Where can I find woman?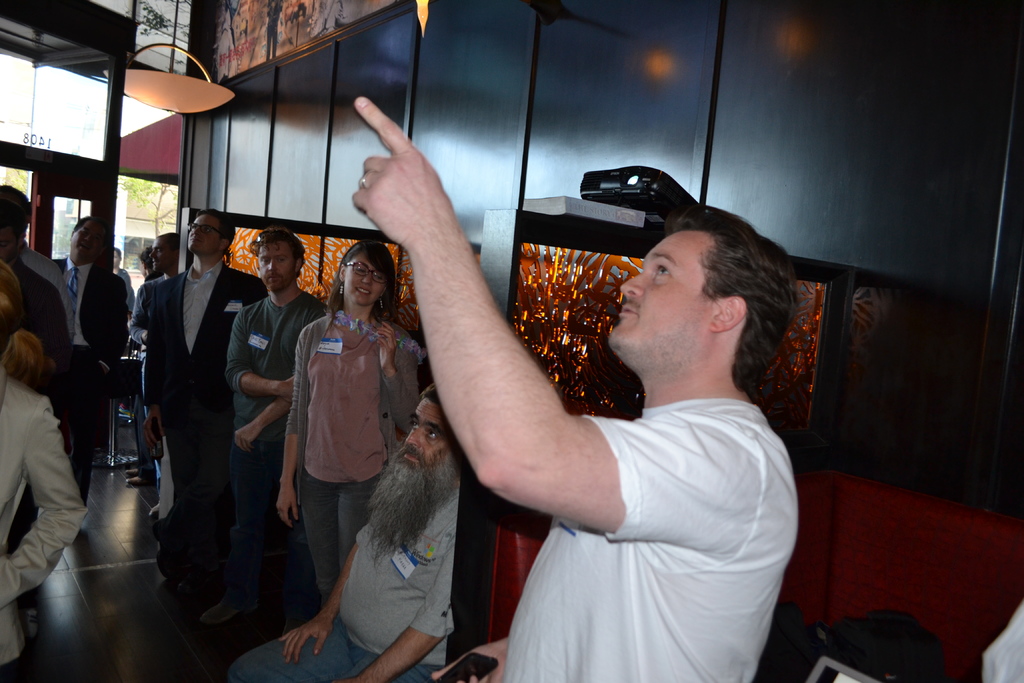
You can find it at box(272, 236, 416, 606).
